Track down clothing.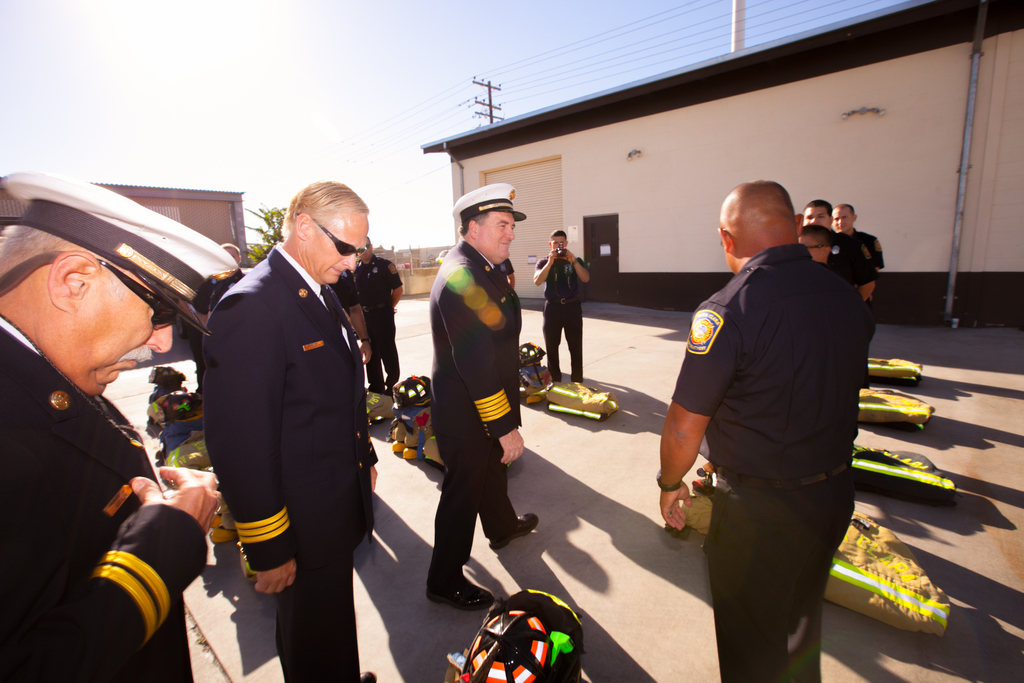
Tracked to l=353, t=255, r=403, b=391.
